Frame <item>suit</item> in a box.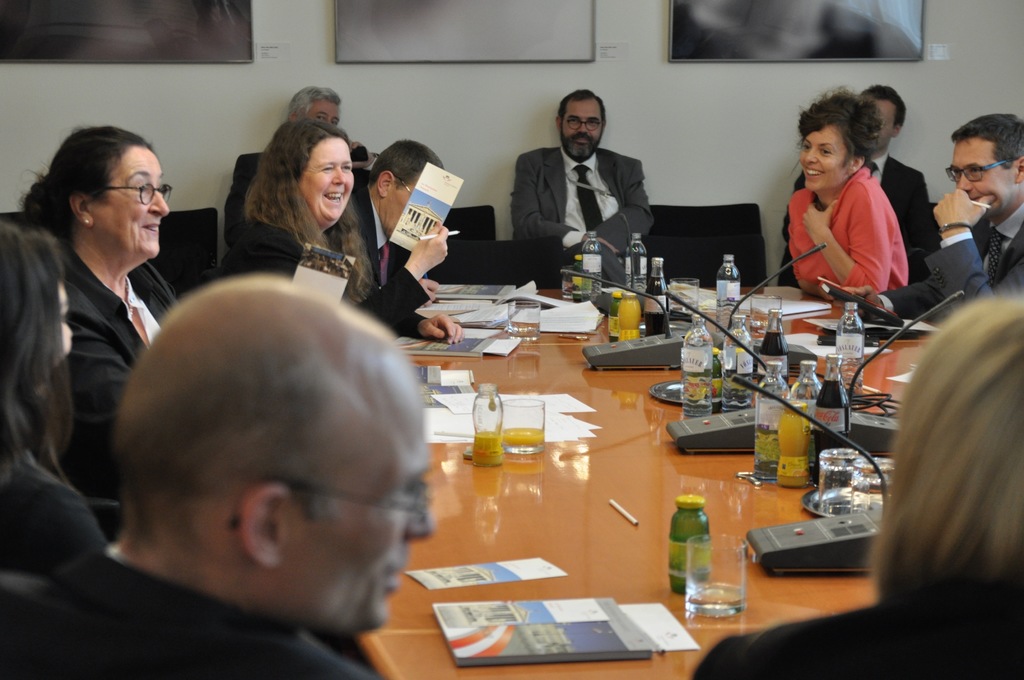
(left=7, top=133, right=193, bottom=546).
